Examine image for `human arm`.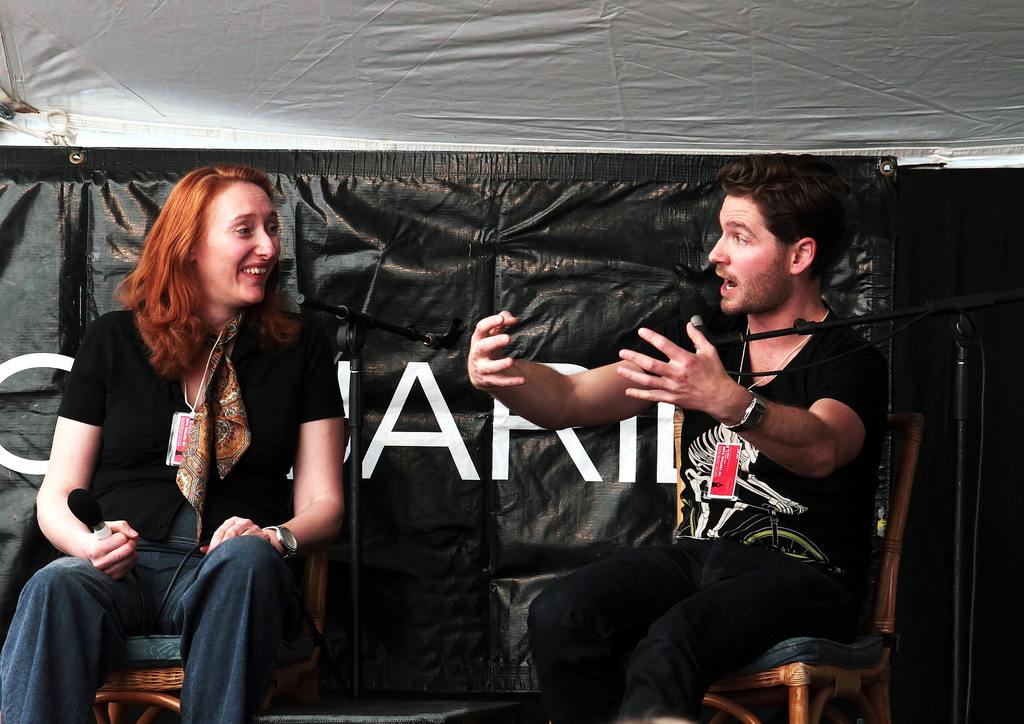
Examination result: 465, 310, 696, 430.
